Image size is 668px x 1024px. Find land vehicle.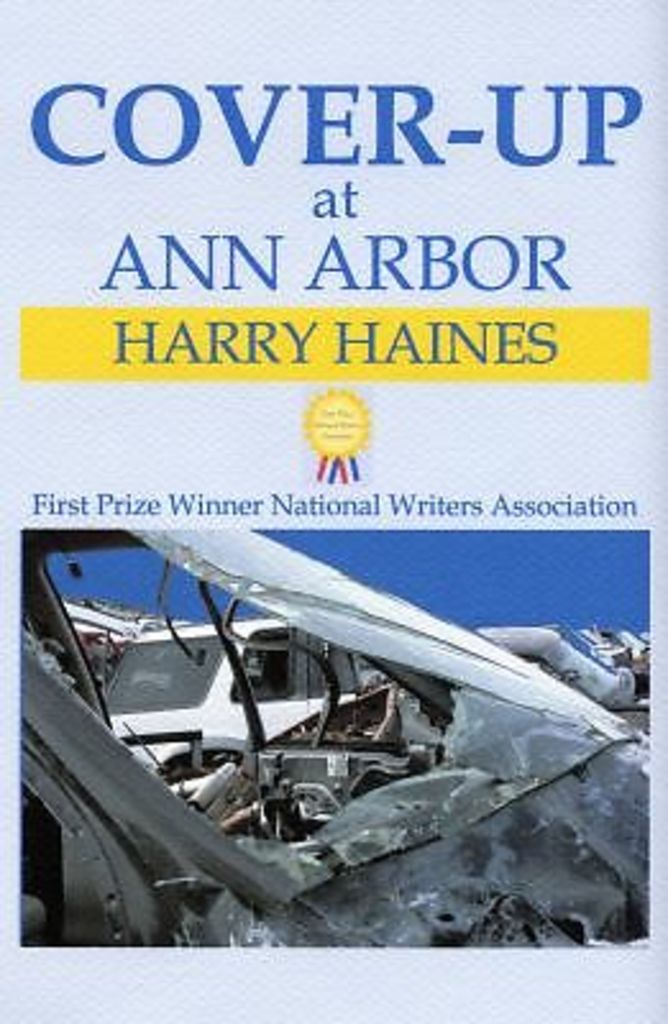
<bbox>13, 530, 655, 945</bbox>.
